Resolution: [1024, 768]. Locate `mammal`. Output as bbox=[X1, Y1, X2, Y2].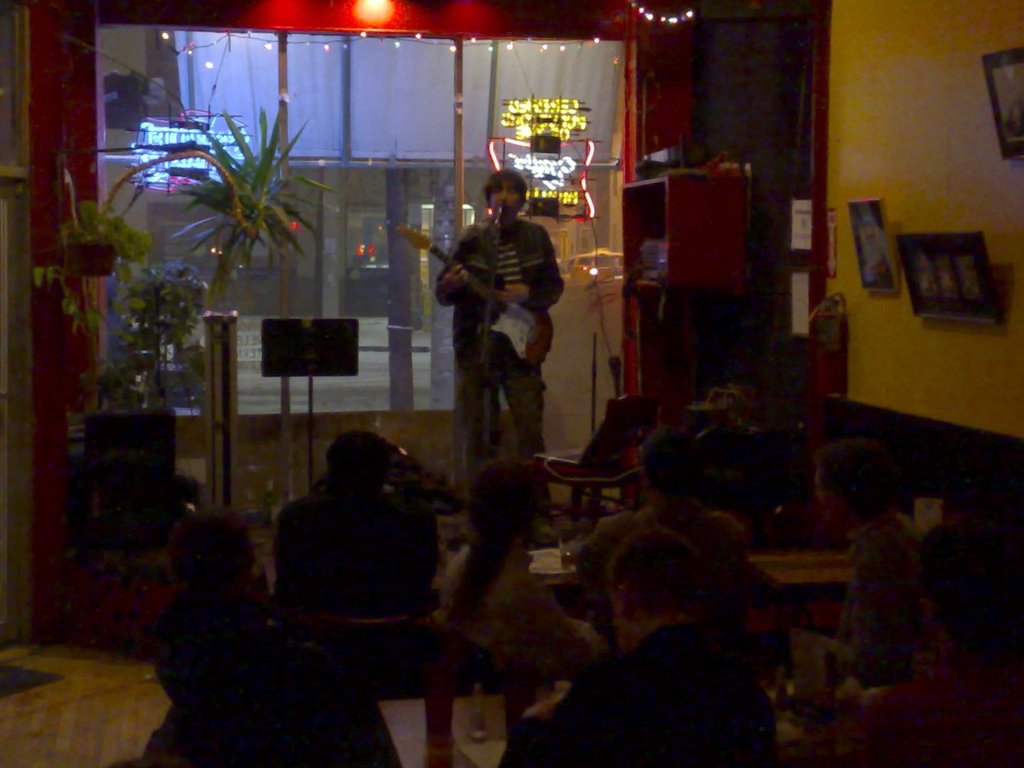
bbox=[441, 467, 577, 679].
